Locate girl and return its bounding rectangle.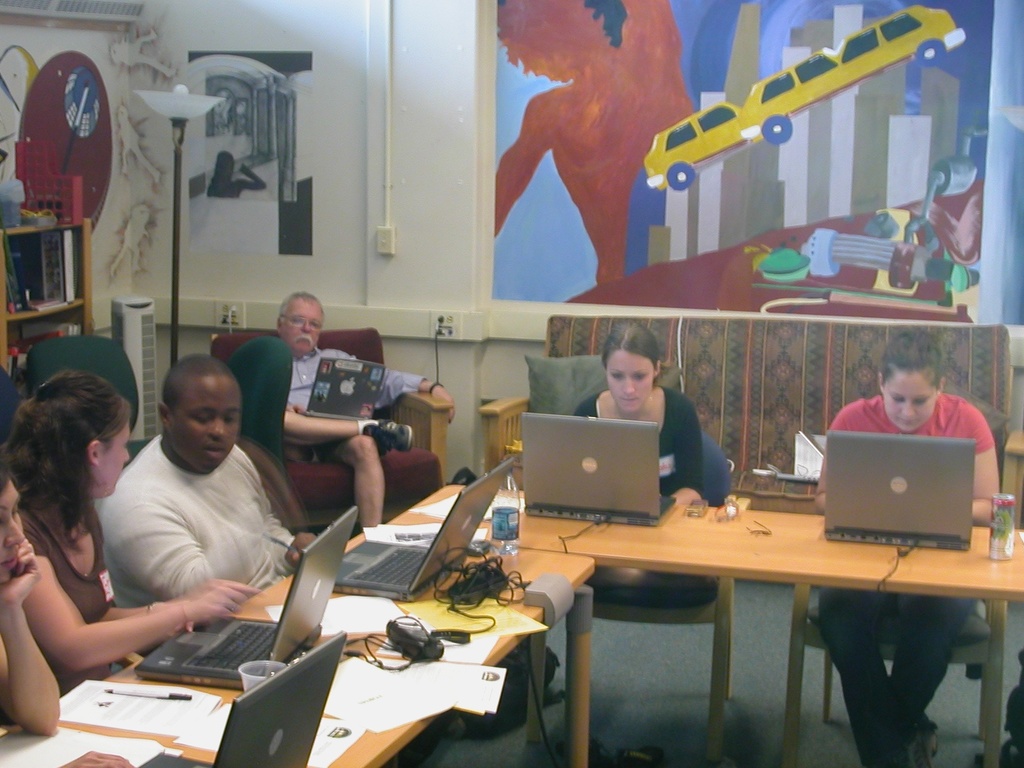
[817,327,997,767].
